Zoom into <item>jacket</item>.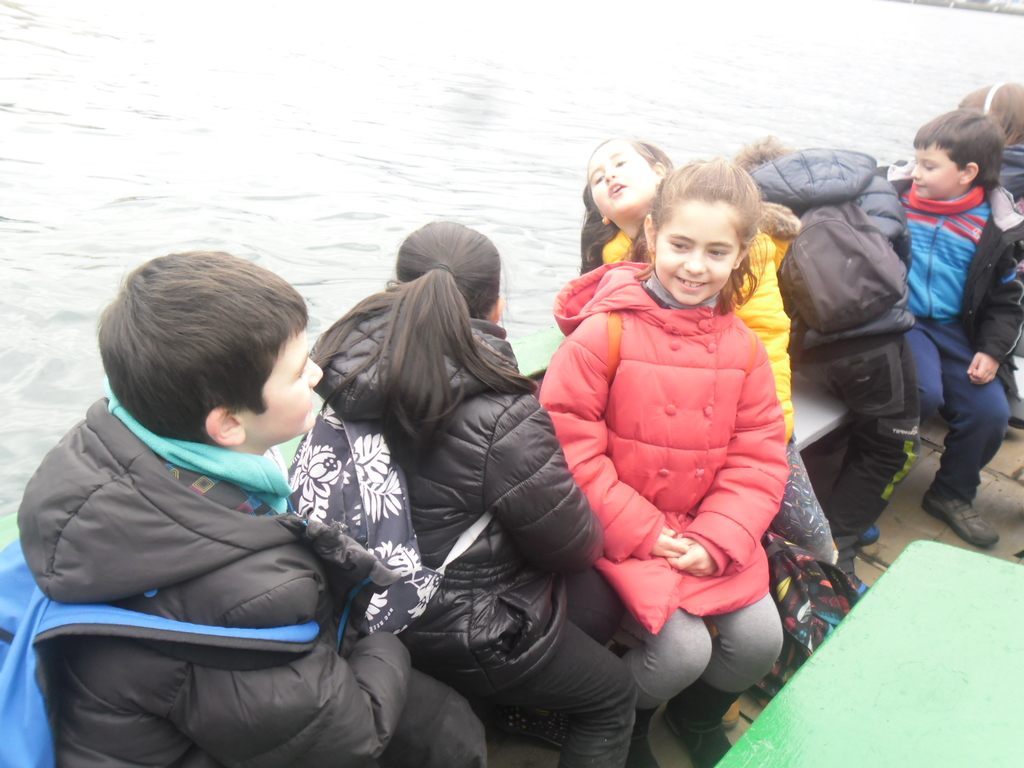
Zoom target: {"x1": 748, "y1": 141, "x2": 912, "y2": 346}.
